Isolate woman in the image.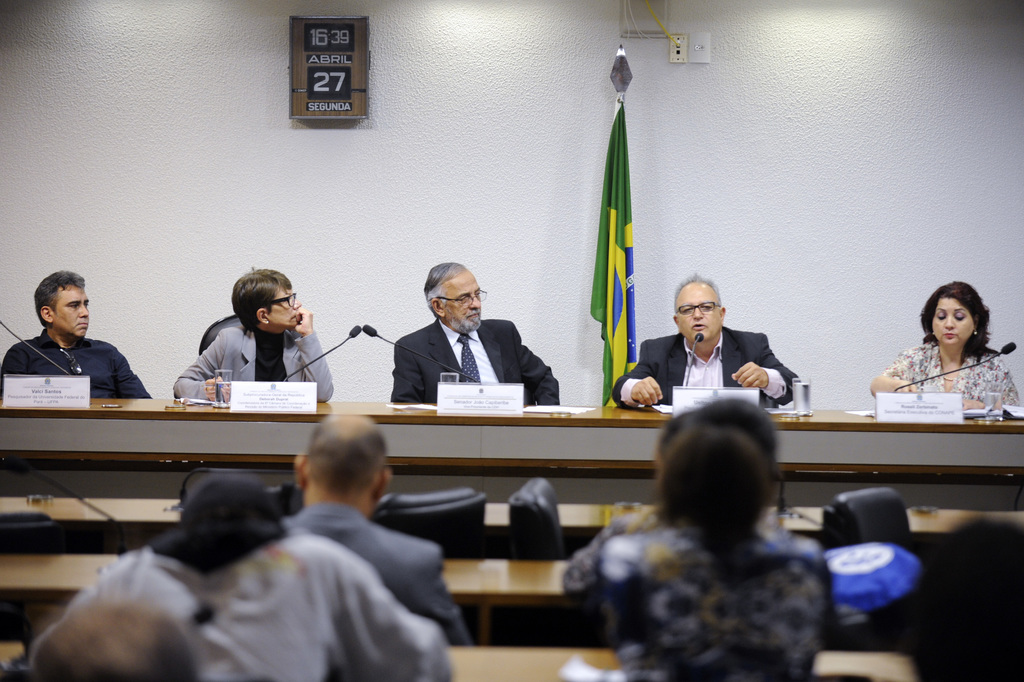
Isolated region: box(565, 435, 832, 681).
